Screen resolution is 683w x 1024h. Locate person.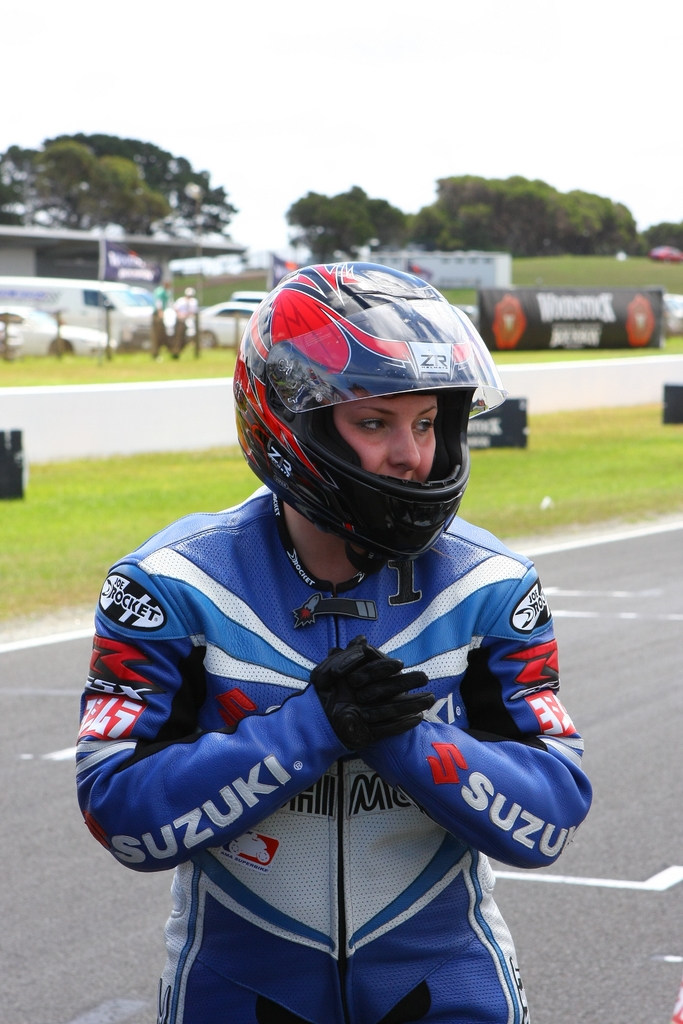
left=74, top=260, right=592, bottom=1023.
